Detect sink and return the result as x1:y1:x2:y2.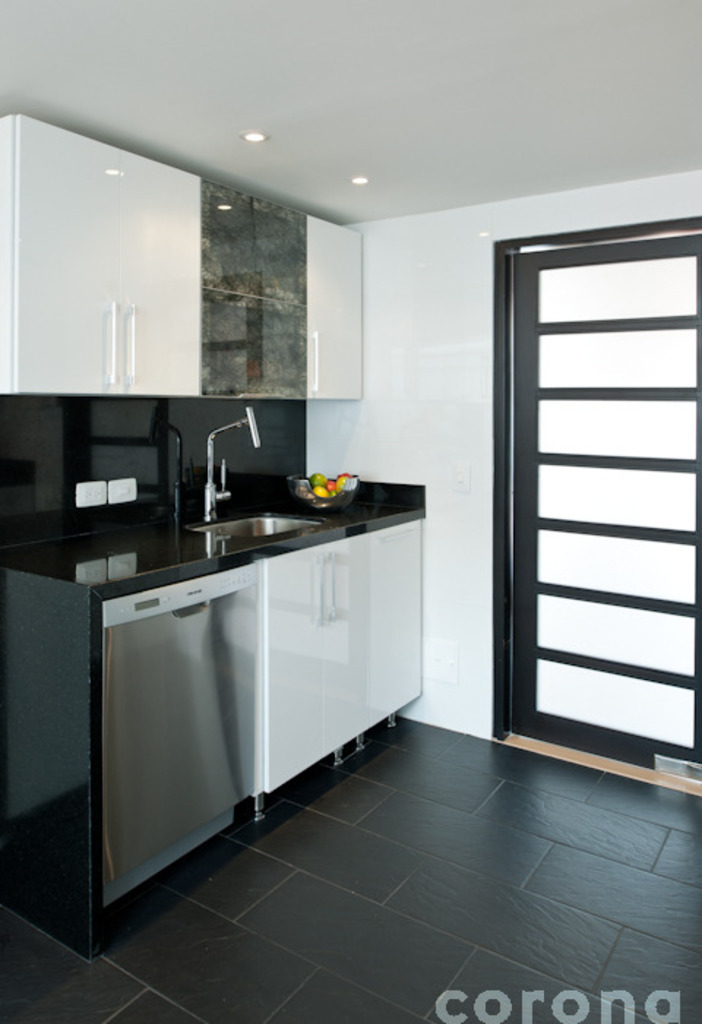
154:385:304:560.
